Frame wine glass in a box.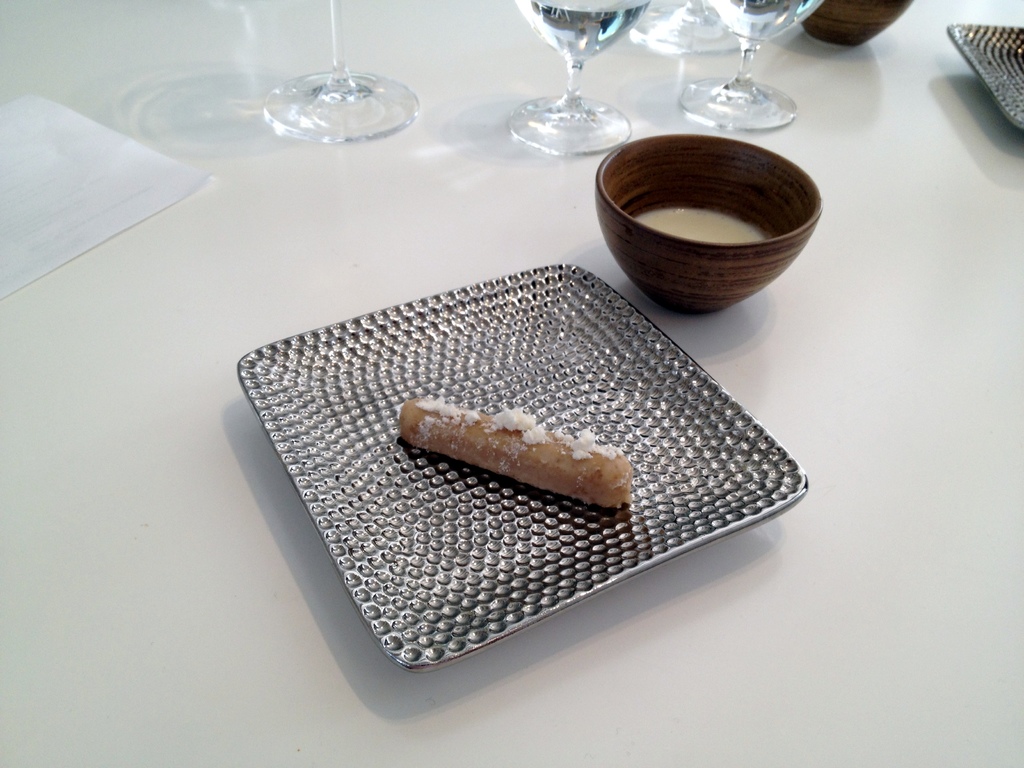
514 0 656 154.
